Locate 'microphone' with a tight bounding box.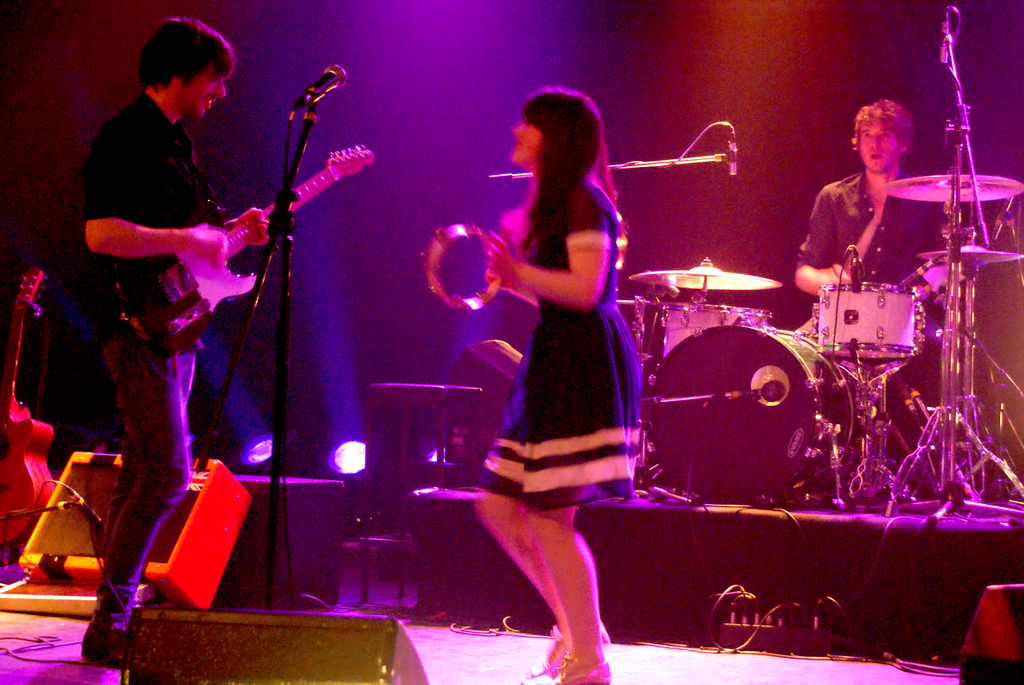
280/59/350/114.
